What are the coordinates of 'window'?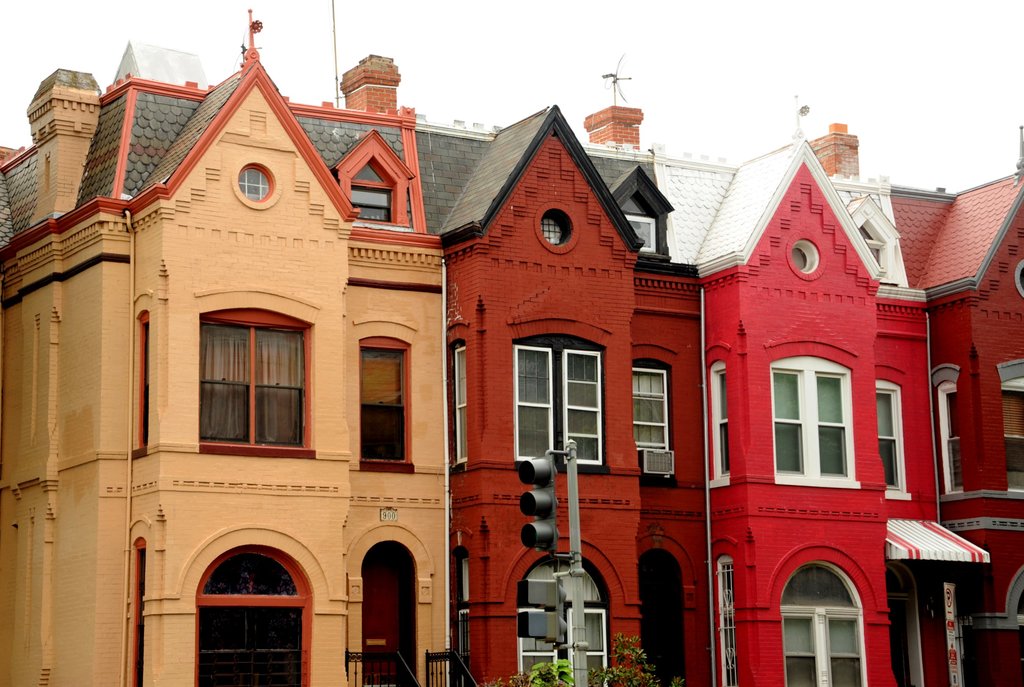
pyautogui.locateOnScreen(201, 546, 318, 686).
